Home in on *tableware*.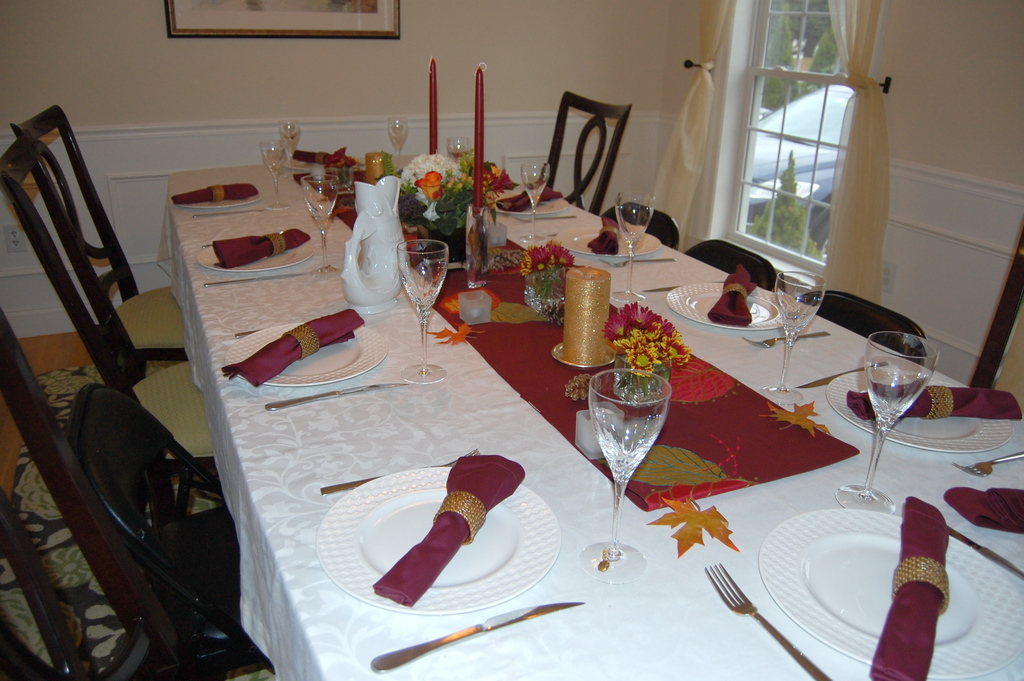
Homed in at <region>223, 320, 390, 384</region>.
